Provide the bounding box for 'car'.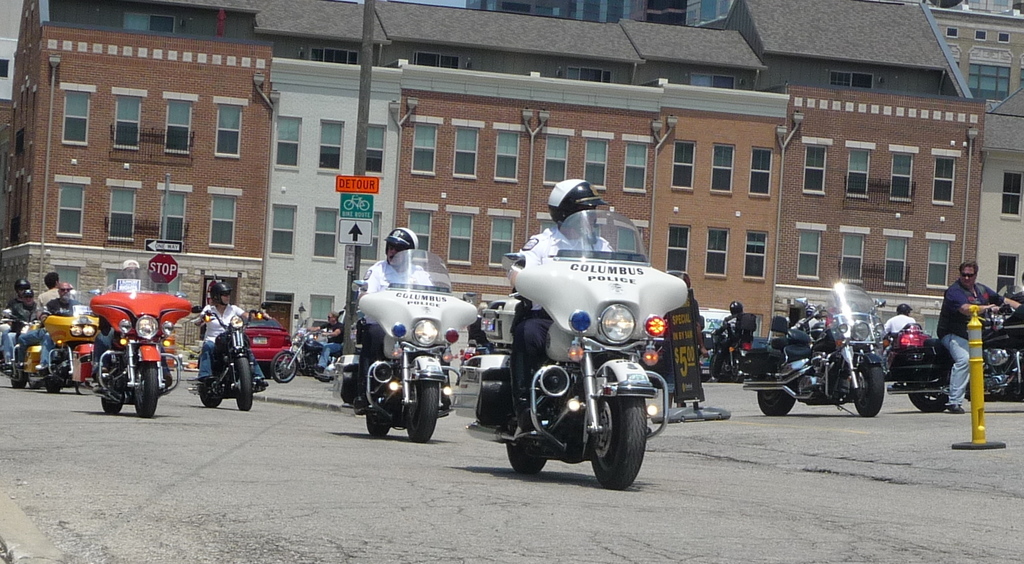
<region>245, 316, 294, 372</region>.
